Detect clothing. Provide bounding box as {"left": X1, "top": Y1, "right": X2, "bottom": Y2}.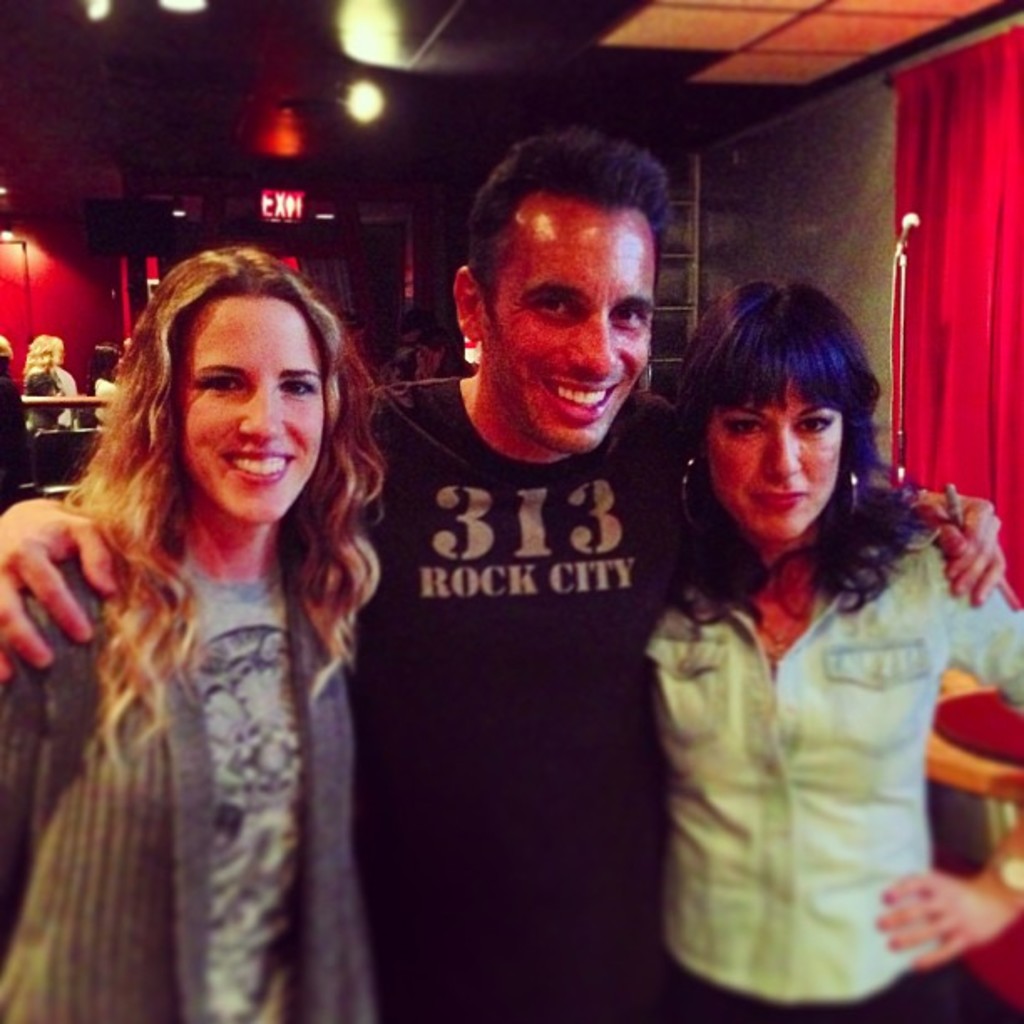
{"left": 643, "top": 525, "right": 1022, "bottom": 1022}.
